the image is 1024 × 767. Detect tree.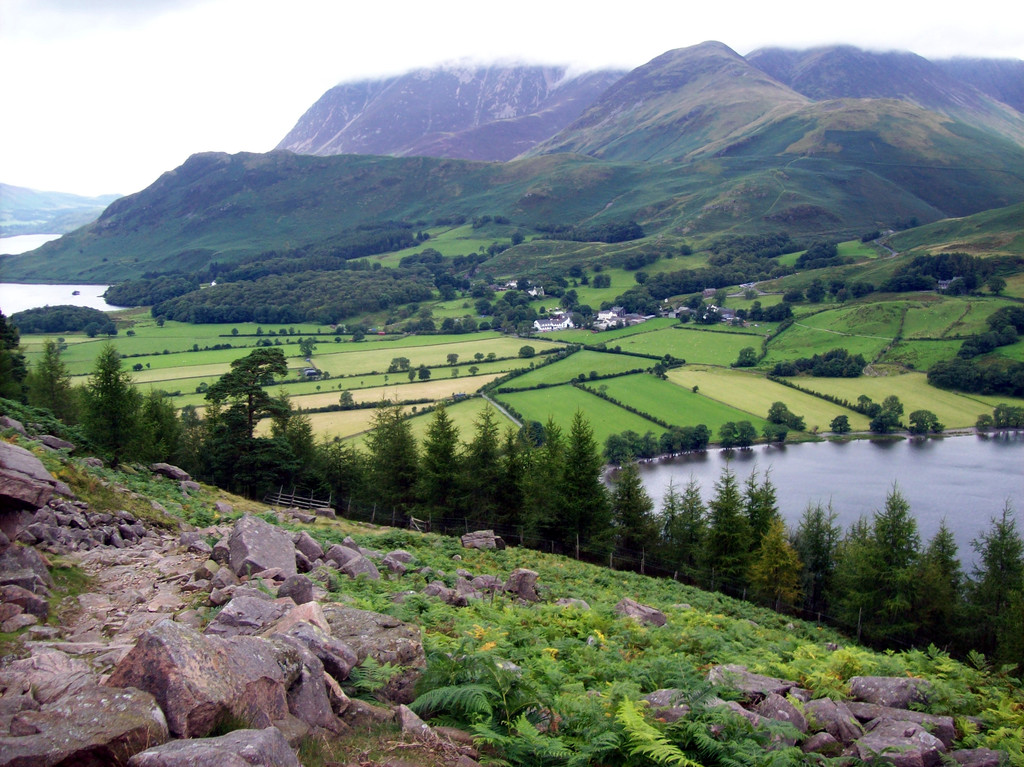
Detection: left=389, top=353, right=413, bottom=371.
